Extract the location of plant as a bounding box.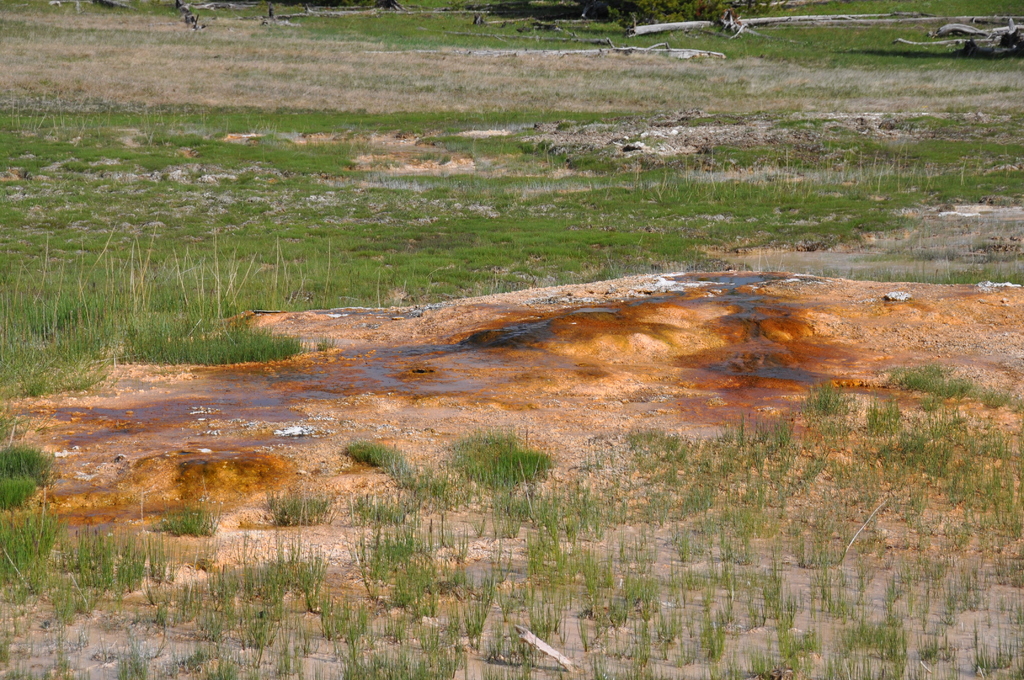
locate(90, 523, 111, 592).
